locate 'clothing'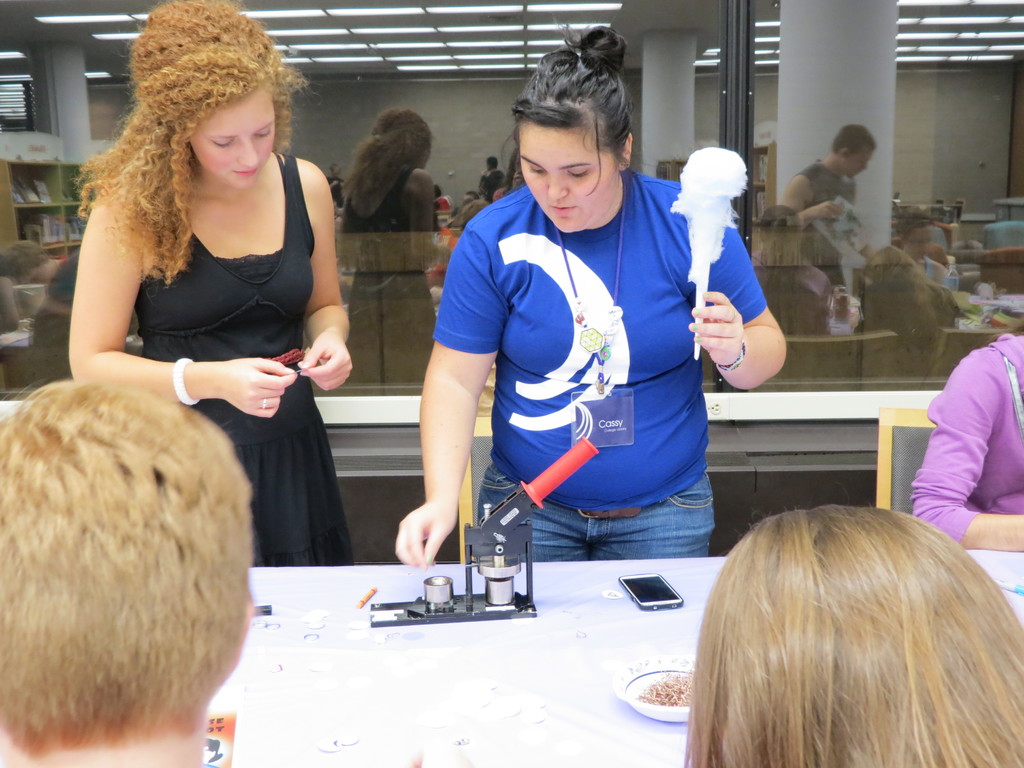
{"x1": 907, "y1": 335, "x2": 1023, "y2": 548}
